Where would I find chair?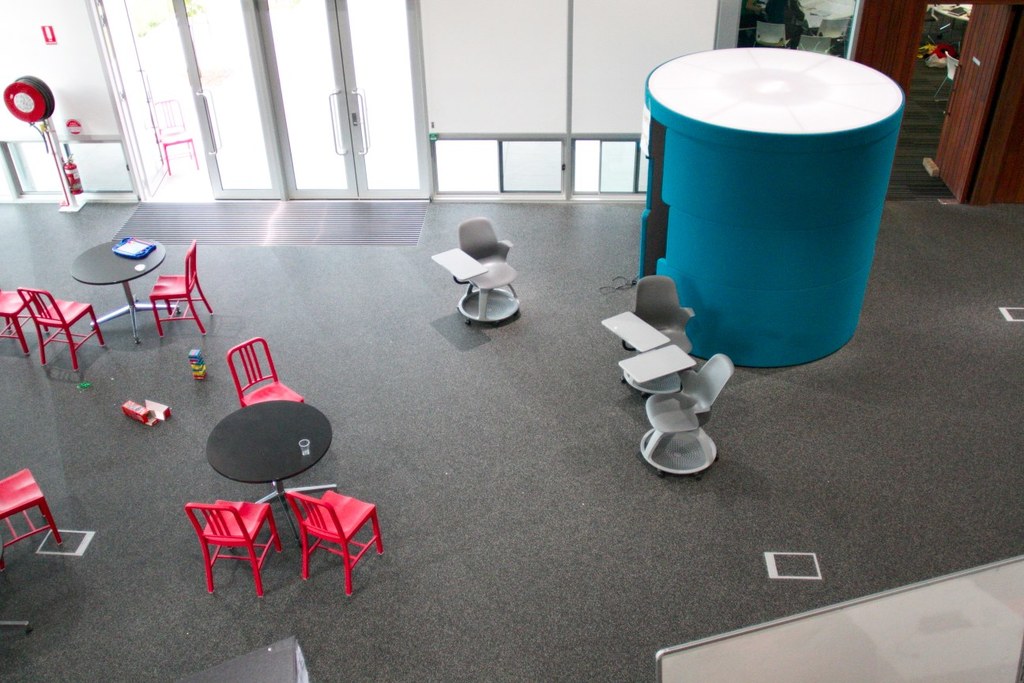
At <region>448, 214, 526, 340</region>.
